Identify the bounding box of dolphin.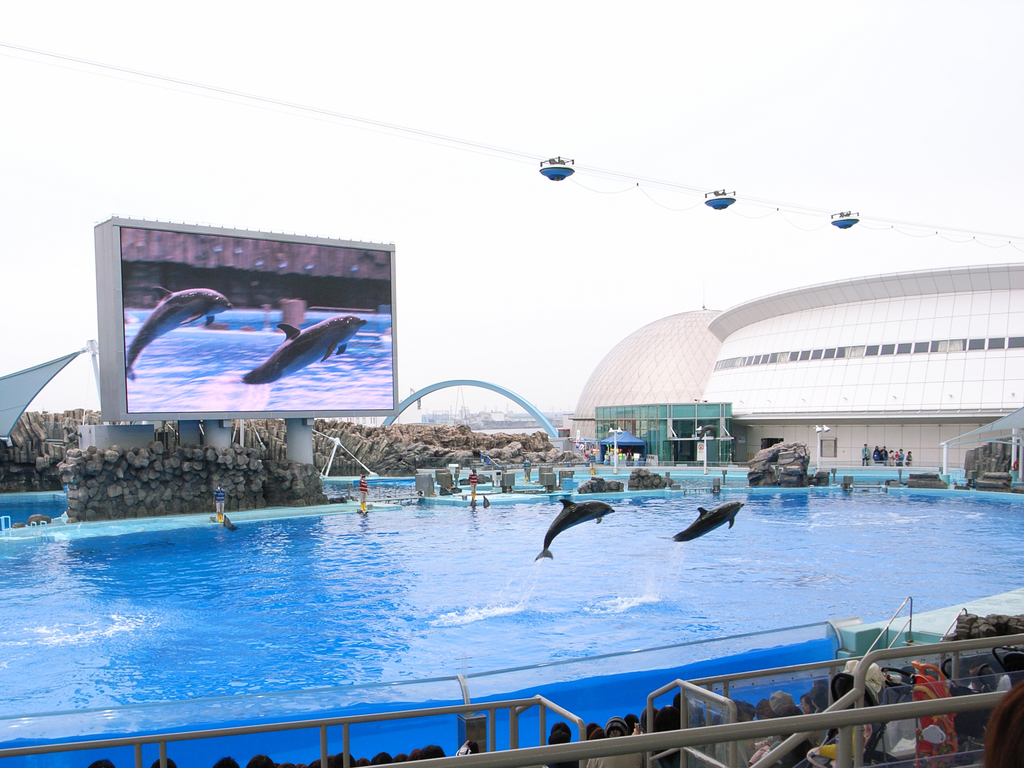
x1=122 y1=285 x2=230 y2=380.
